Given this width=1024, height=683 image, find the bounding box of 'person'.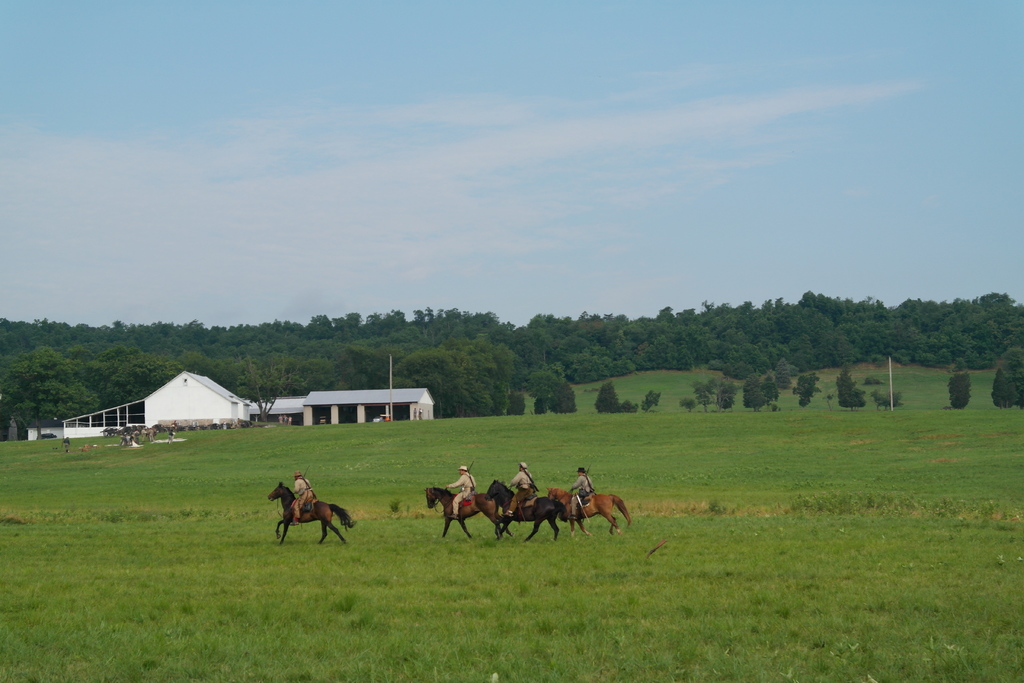
[59, 436, 69, 452].
